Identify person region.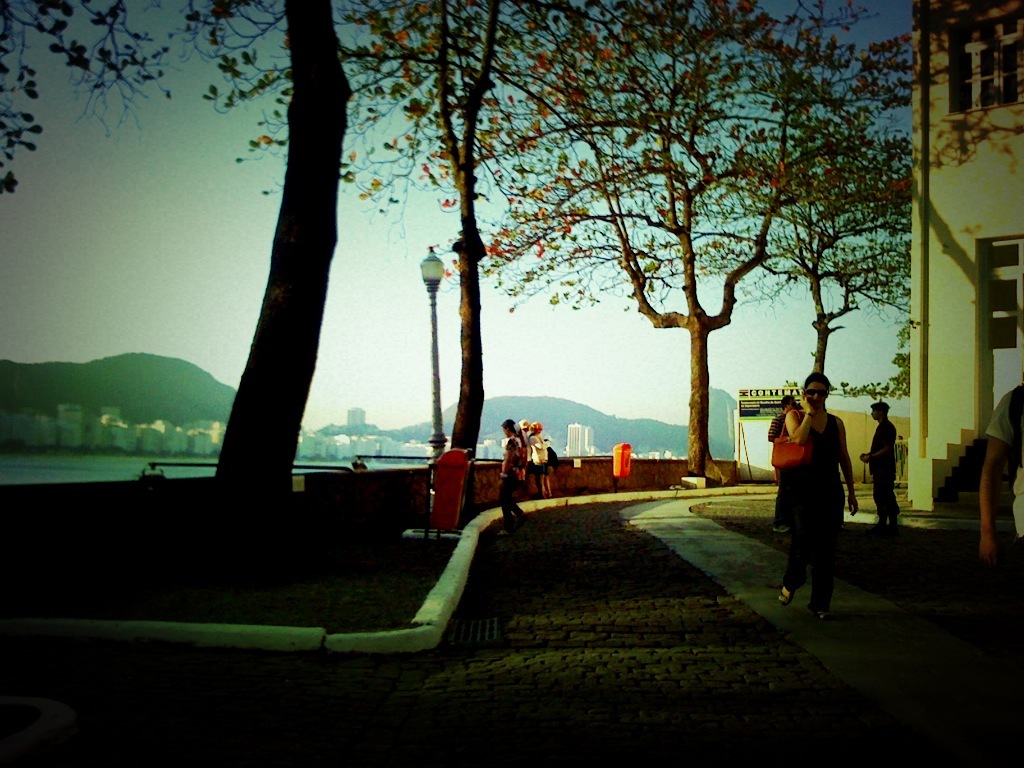
Region: [531, 419, 556, 496].
